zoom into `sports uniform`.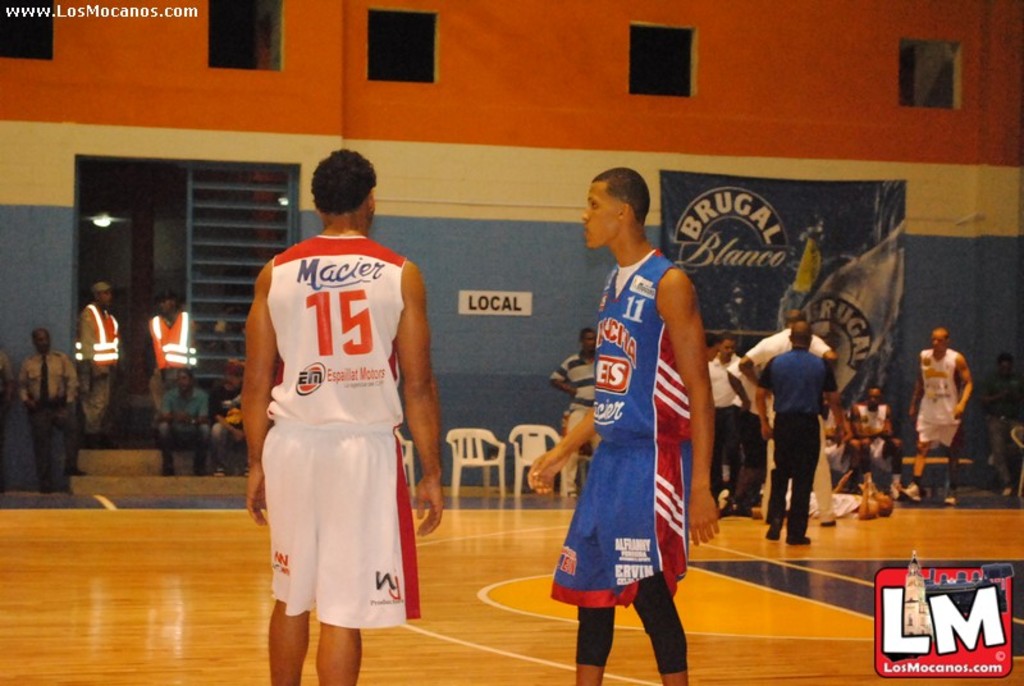
Zoom target: detection(910, 352, 969, 452).
